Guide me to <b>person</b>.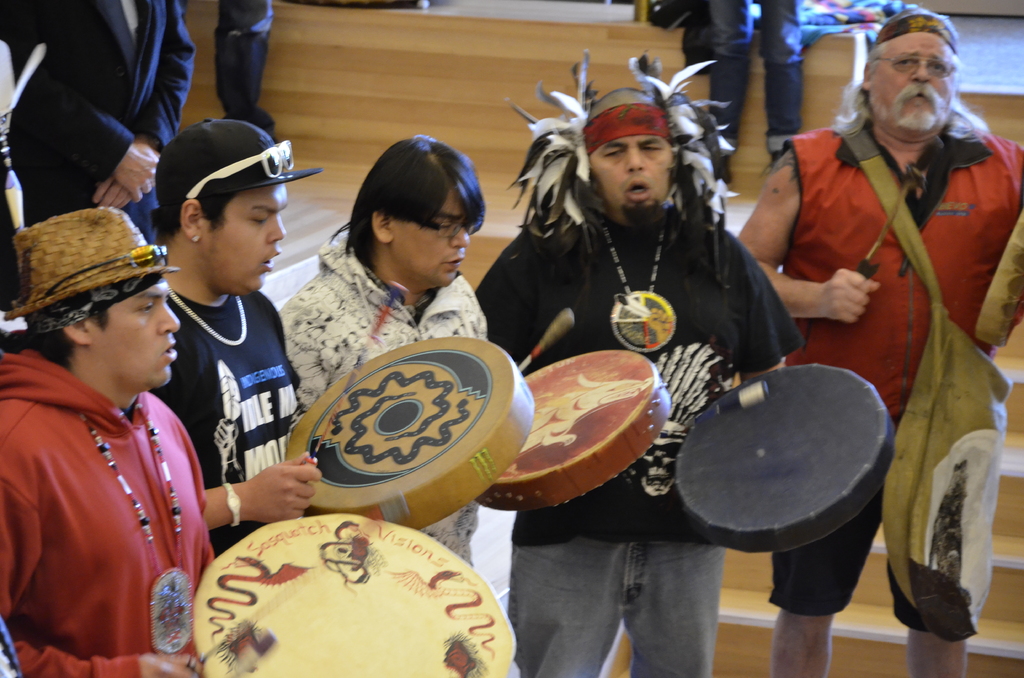
Guidance: bbox=[141, 114, 306, 563].
